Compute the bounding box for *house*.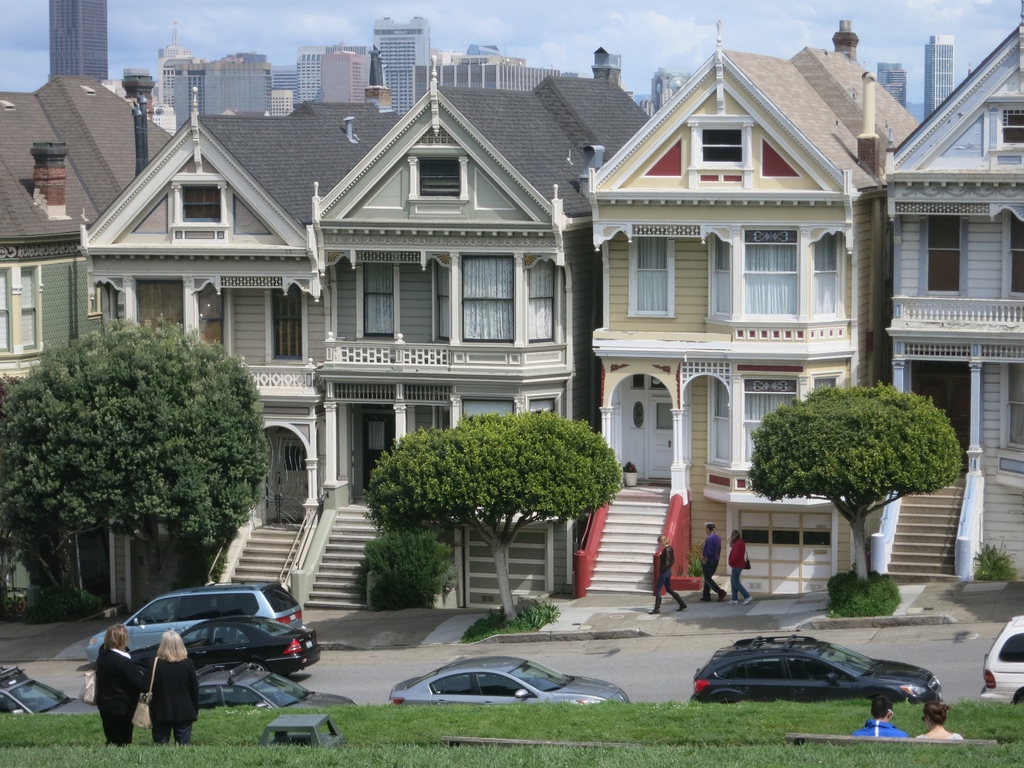
321:35:370:108.
